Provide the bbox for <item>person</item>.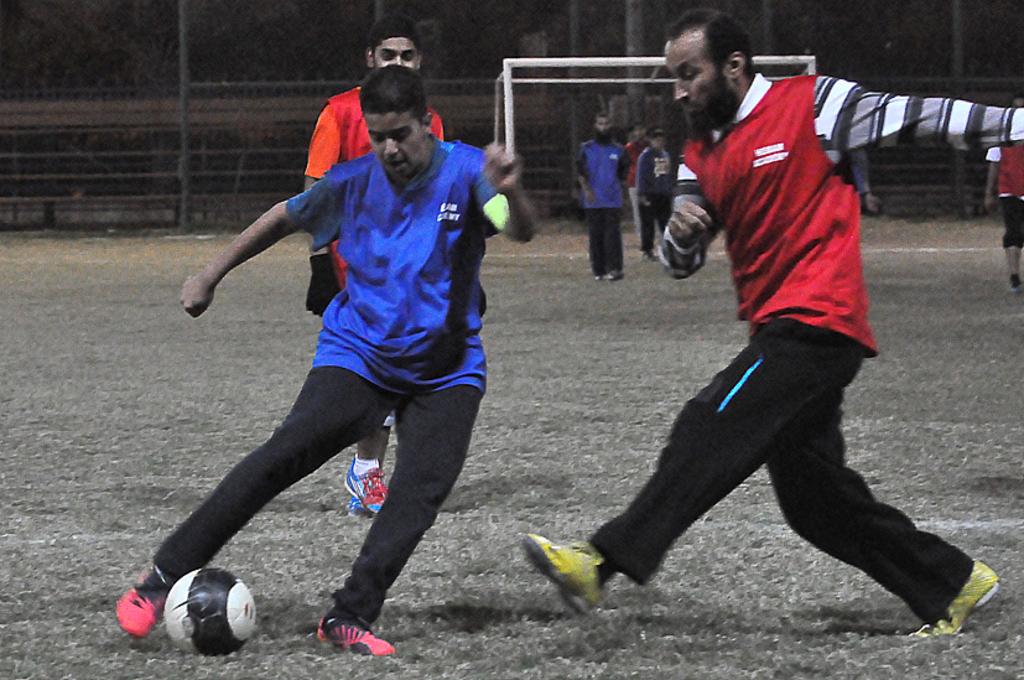
(x1=571, y1=109, x2=631, y2=284).
